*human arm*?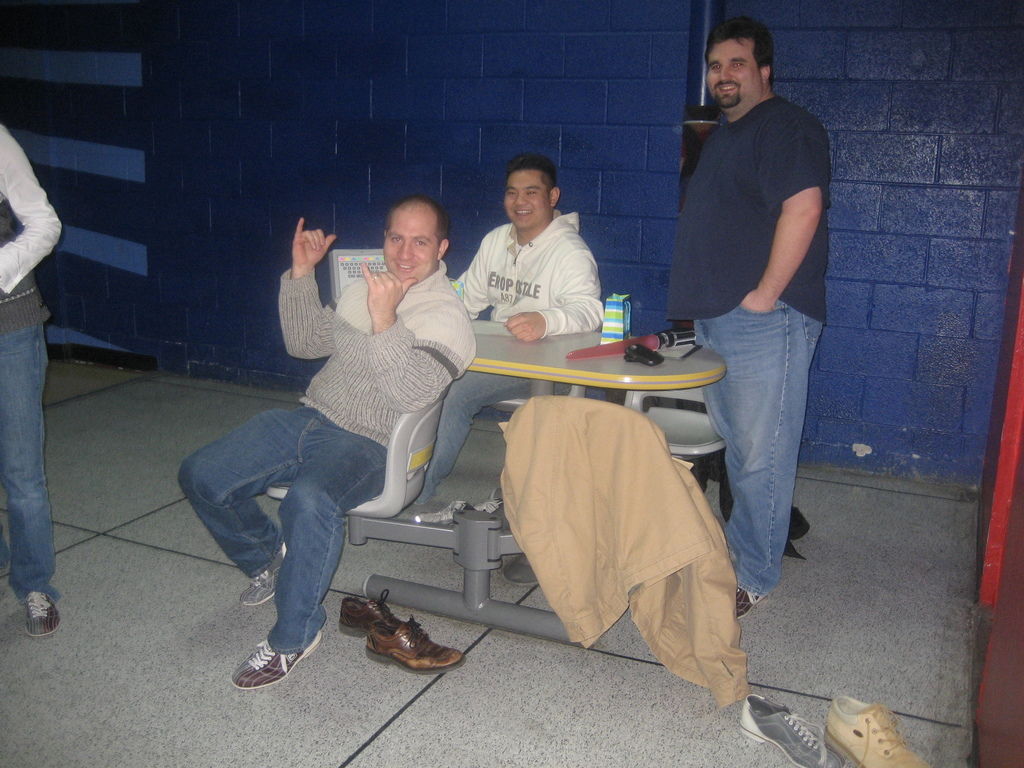
[left=0, top=126, right=67, bottom=294]
